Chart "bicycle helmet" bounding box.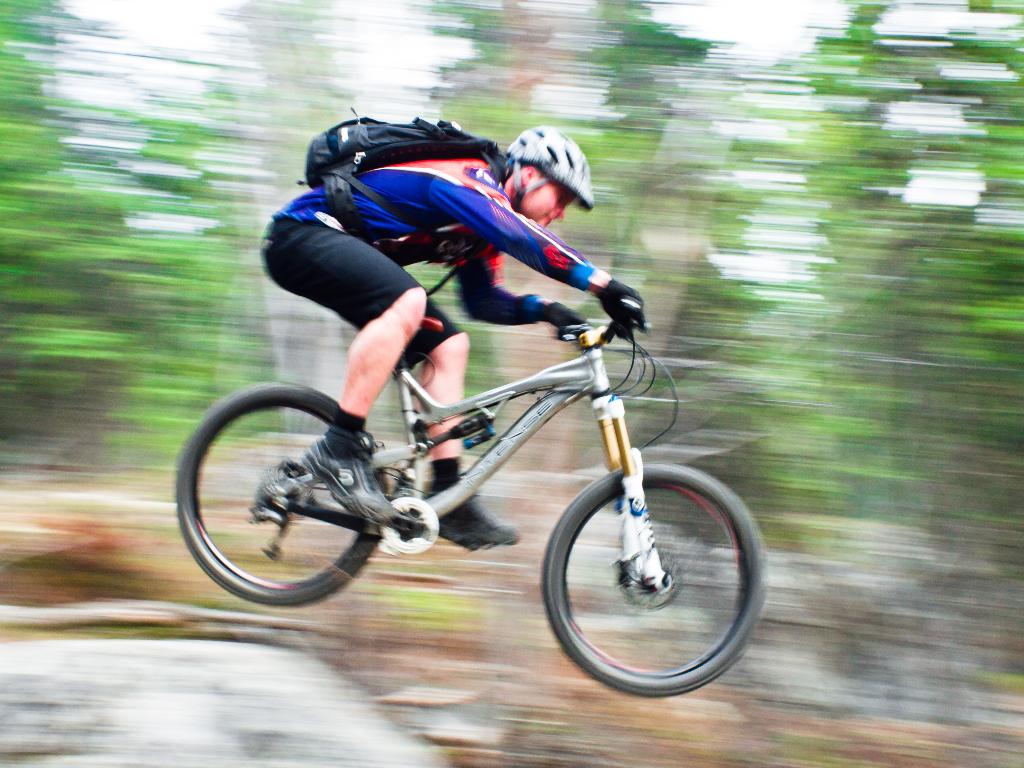
Charted: {"left": 495, "top": 120, "right": 591, "bottom": 227}.
